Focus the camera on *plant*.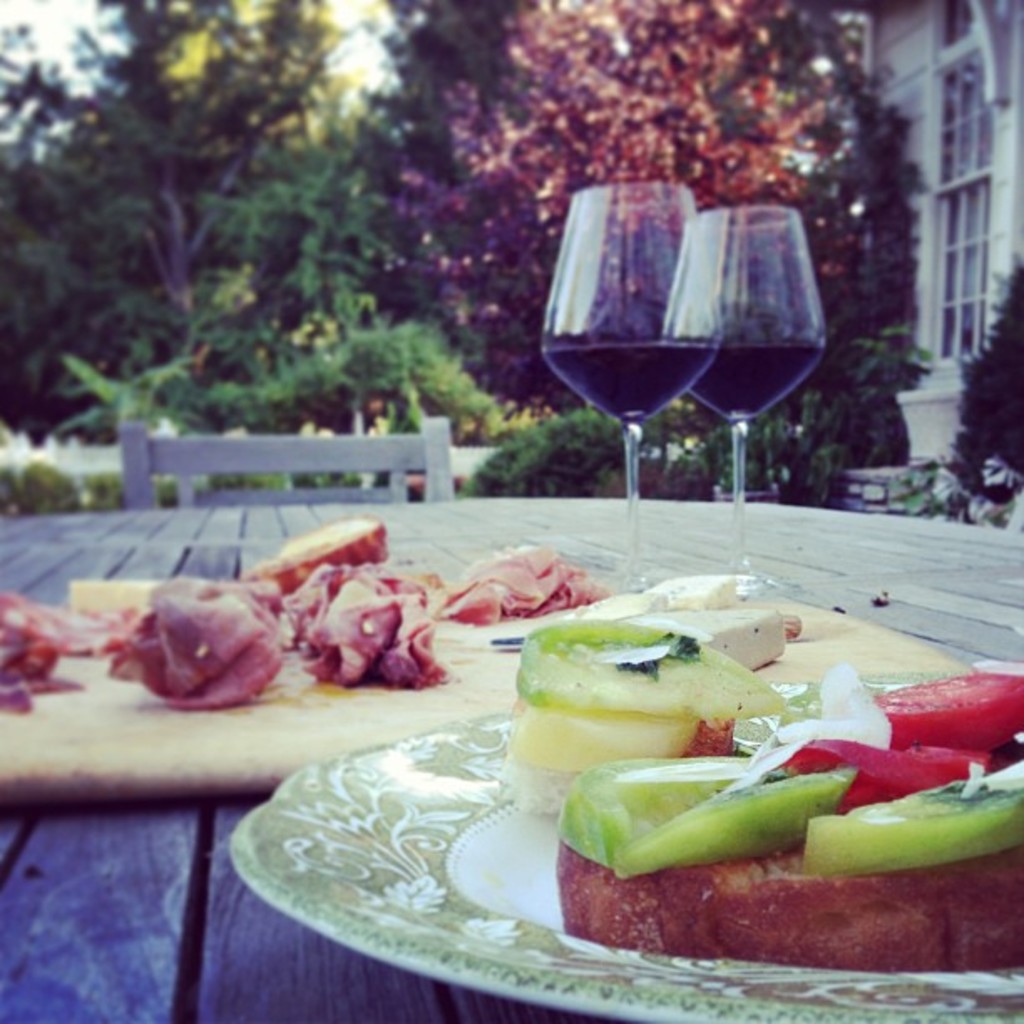
Focus region: bbox=(370, 398, 445, 504).
